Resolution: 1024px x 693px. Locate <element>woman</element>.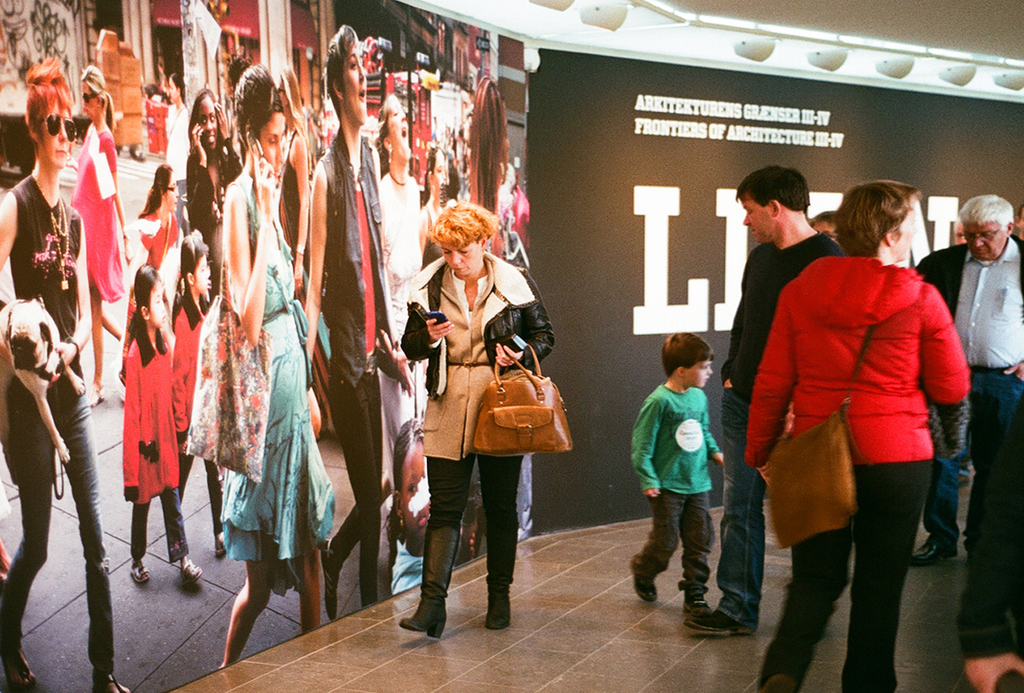
box(219, 60, 336, 670).
